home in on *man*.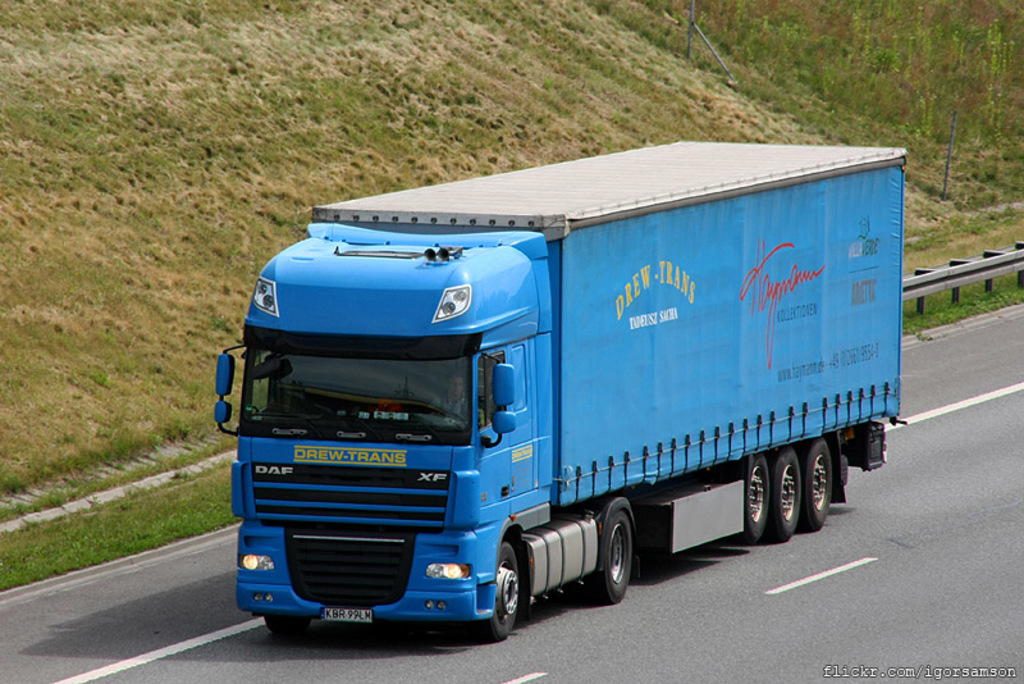
Homed in at 422:374:479:427.
